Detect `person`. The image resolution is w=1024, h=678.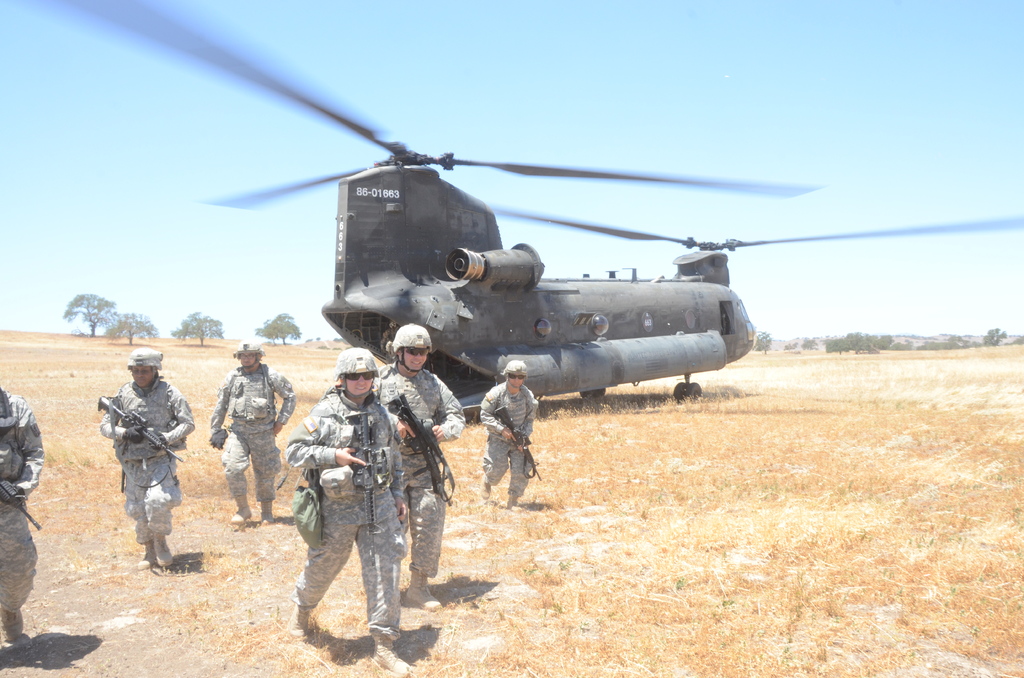
pyautogui.locateOnScreen(92, 344, 192, 572).
